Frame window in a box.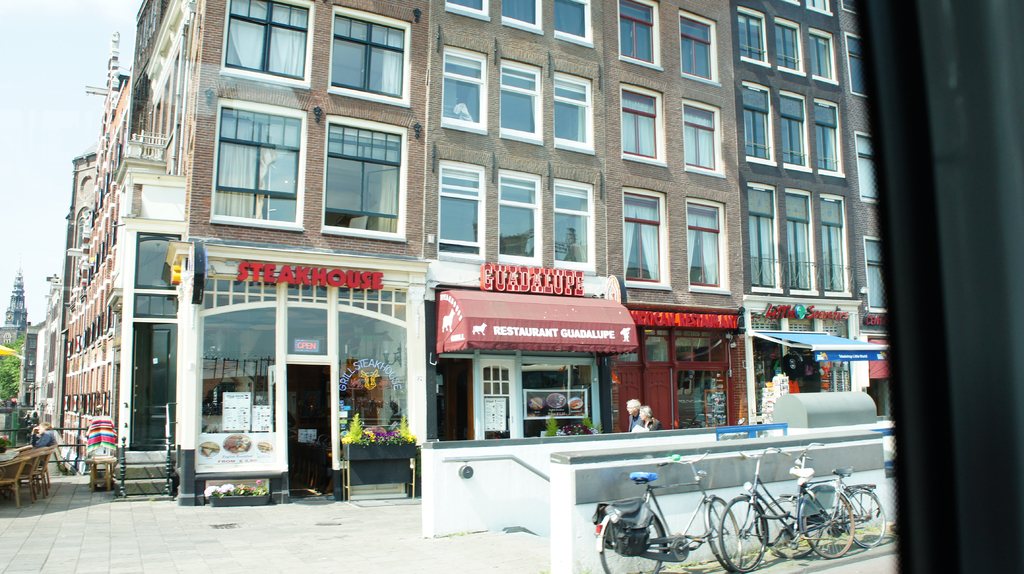
(335, 8, 410, 103).
